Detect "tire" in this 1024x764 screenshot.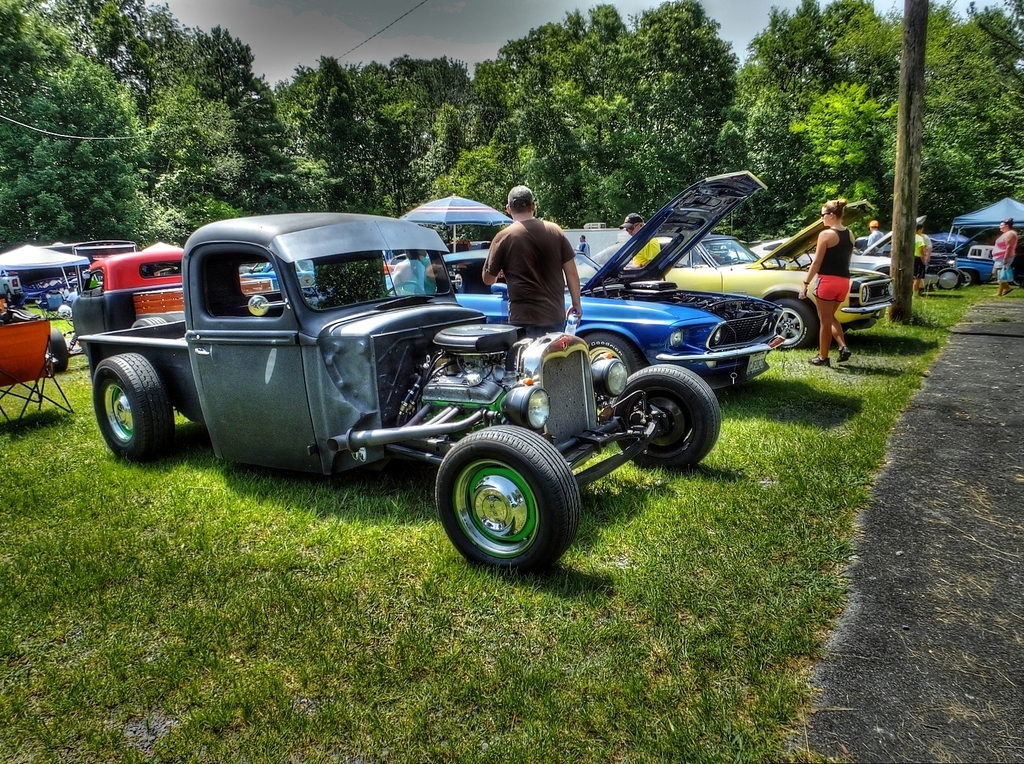
Detection: <box>582,332,637,374</box>.
